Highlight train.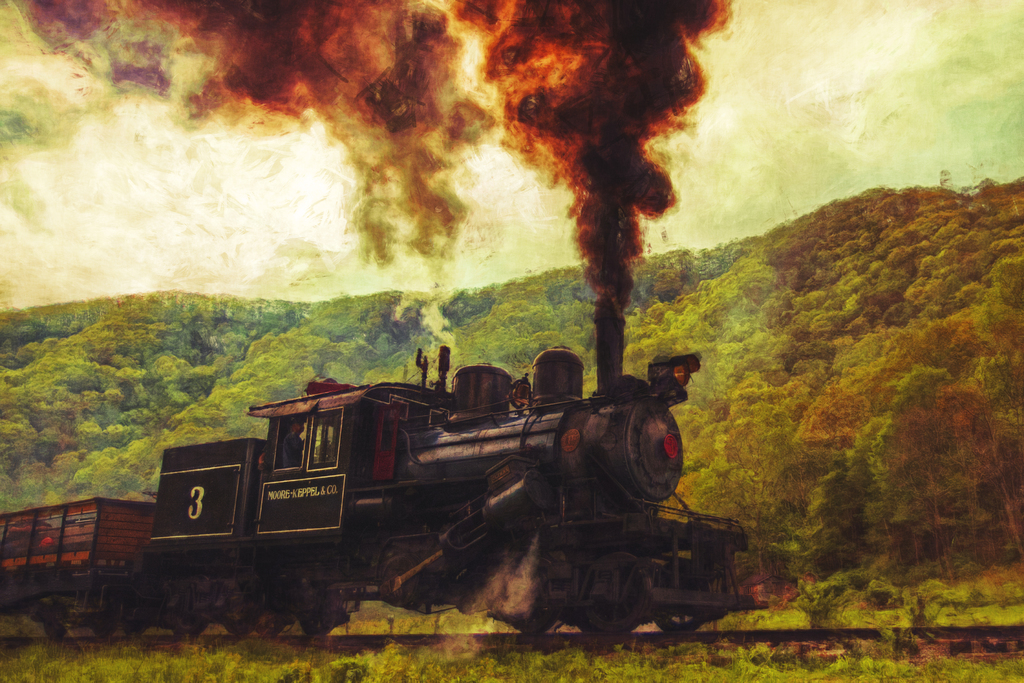
Highlighted region: select_region(0, 313, 766, 635).
